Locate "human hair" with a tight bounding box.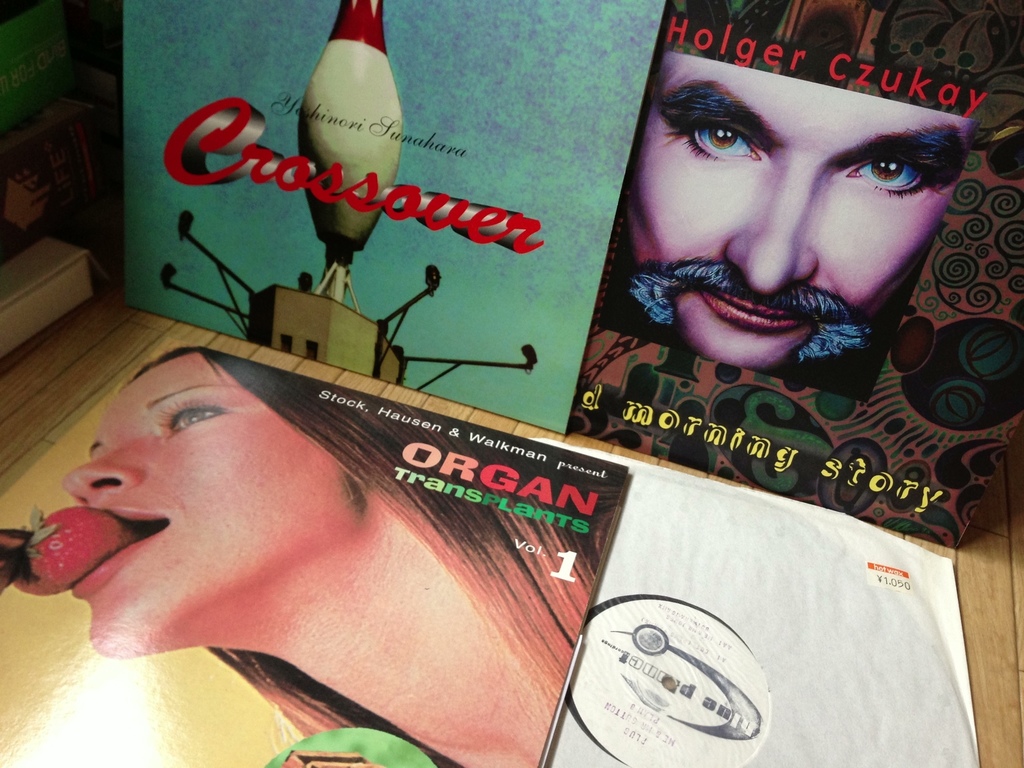
193 335 626 725.
